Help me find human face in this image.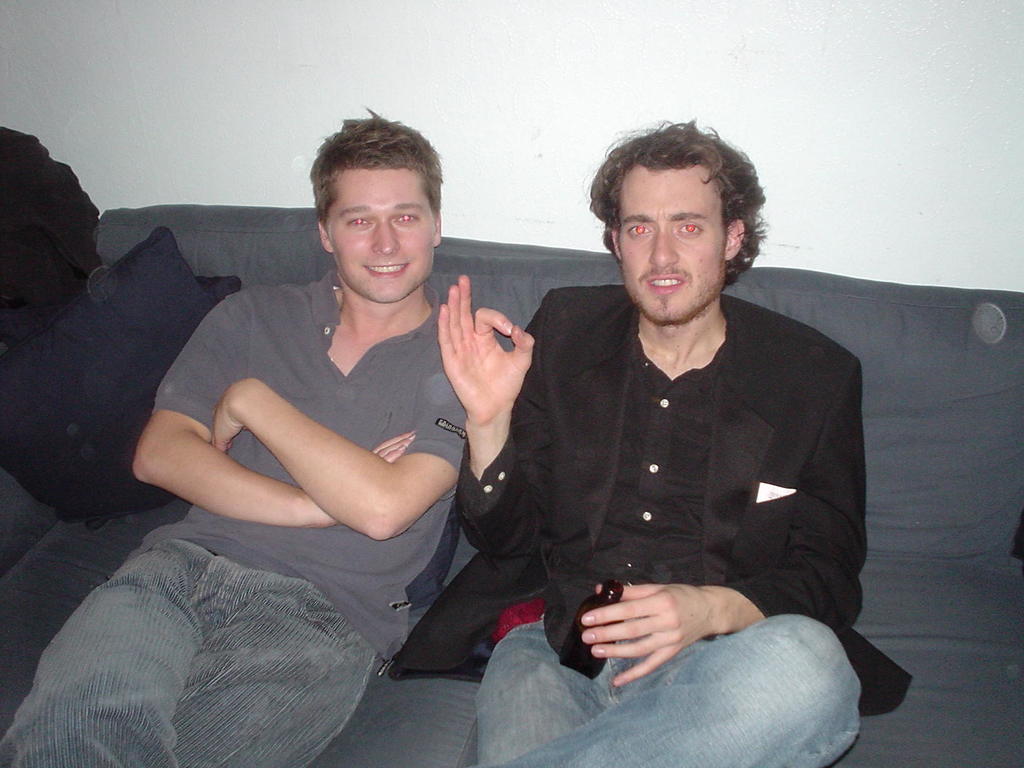
Found it: box=[331, 164, 434, 302].
